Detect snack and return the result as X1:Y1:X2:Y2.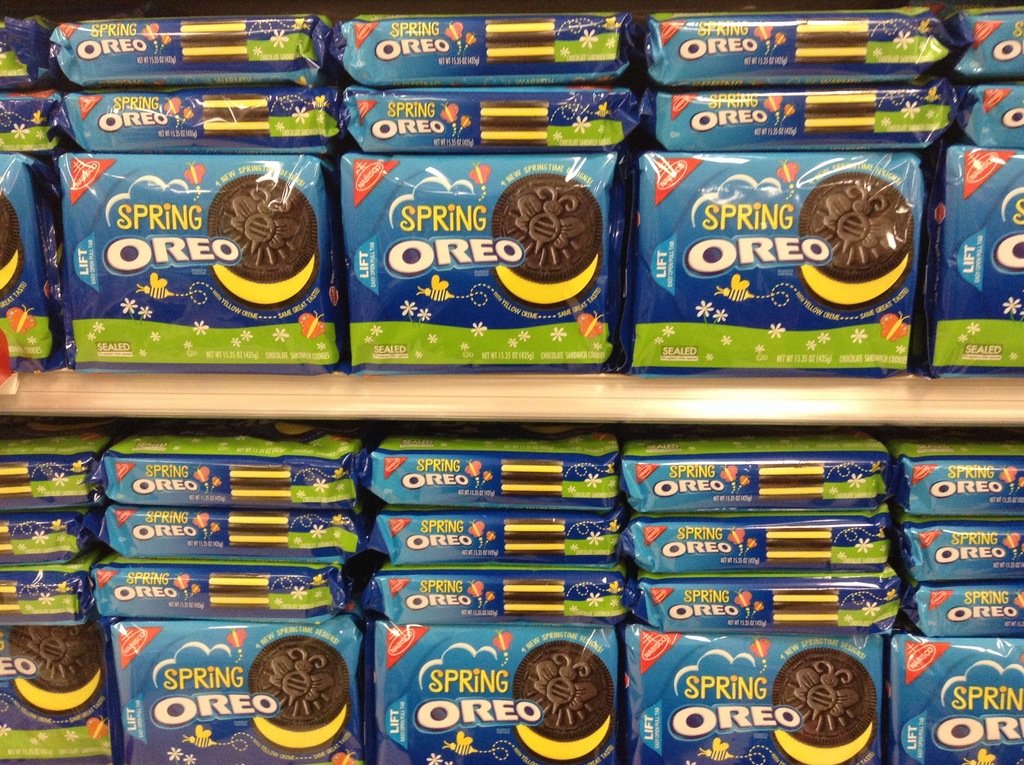
502:462:564:496.
